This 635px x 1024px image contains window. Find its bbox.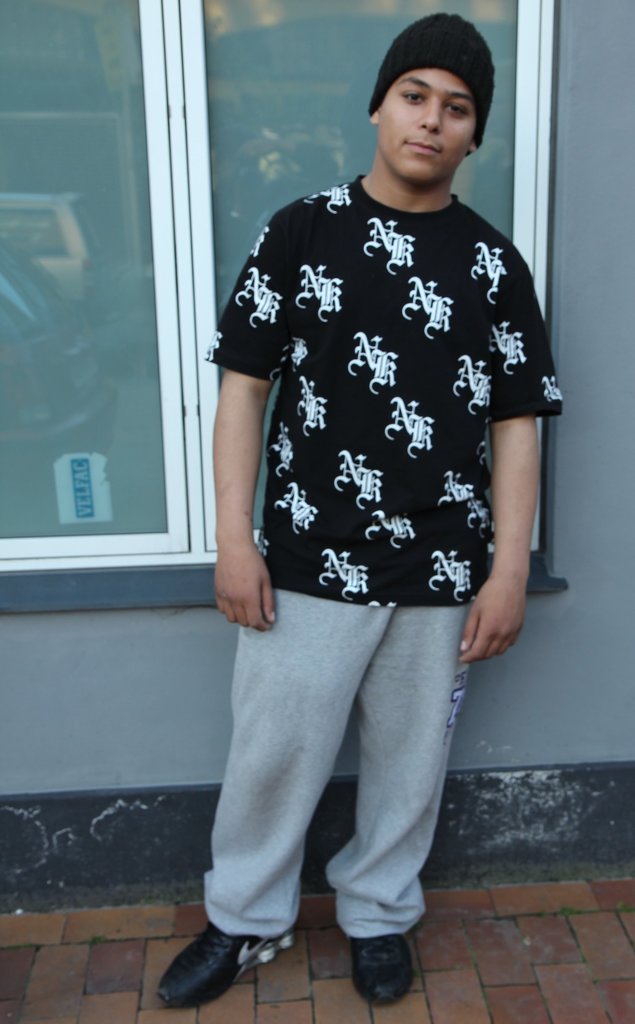
detection(179, 0, 565, 592).
